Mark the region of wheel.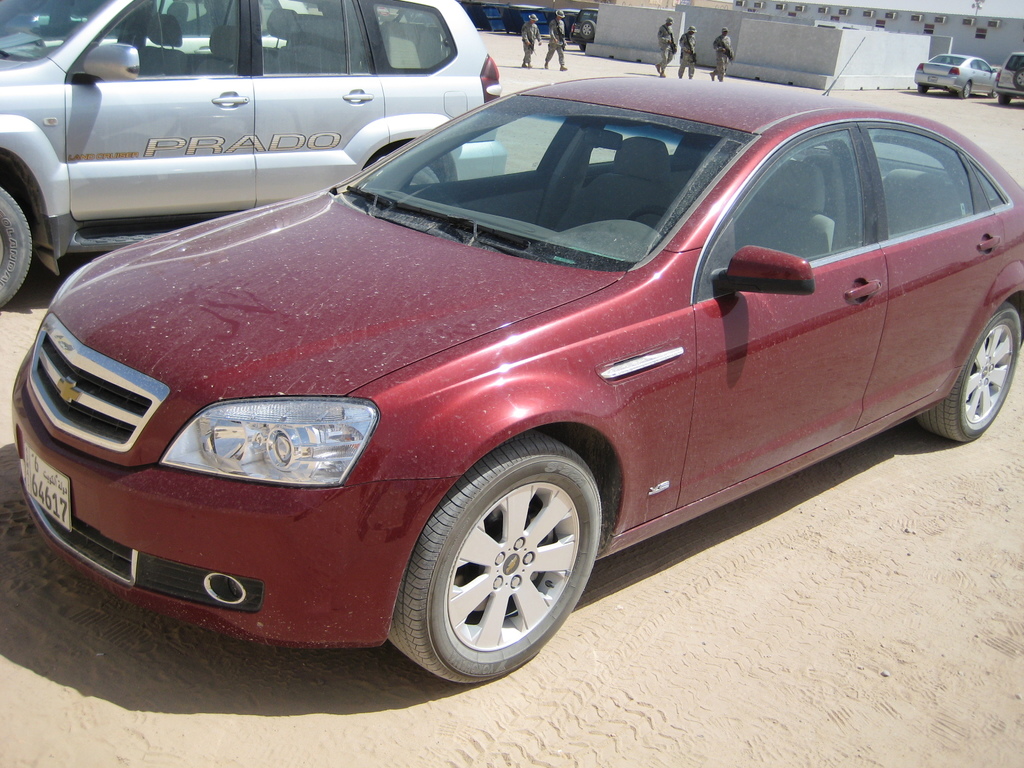
Region: {"left": 959, "top": 82, "right": 971, "bottom": 98}.
